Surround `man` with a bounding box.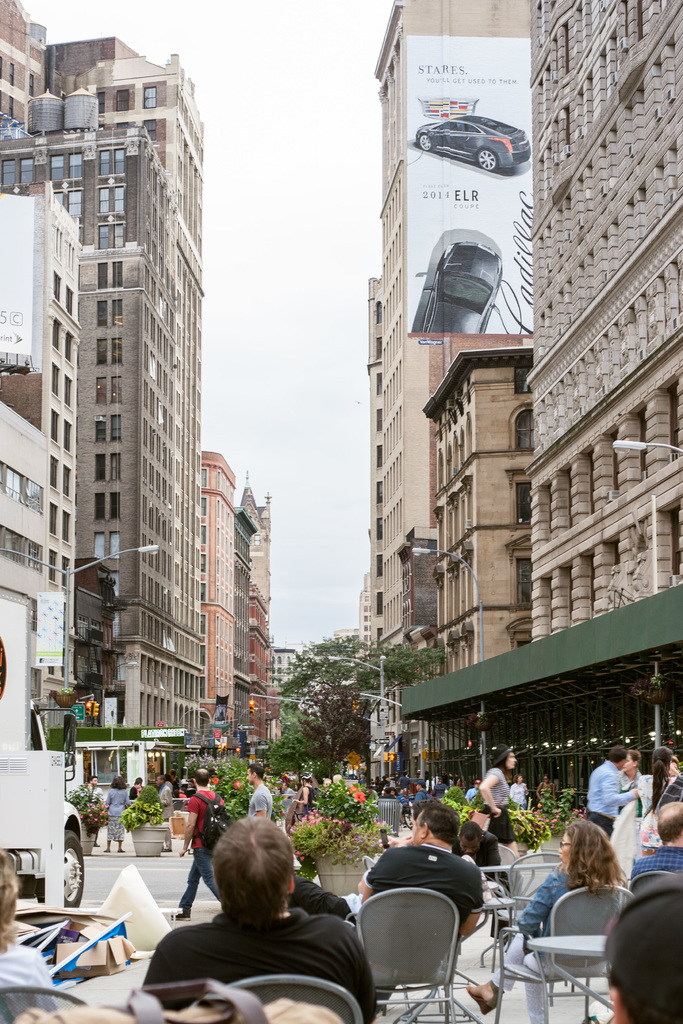
169, 771, 230, 921.
